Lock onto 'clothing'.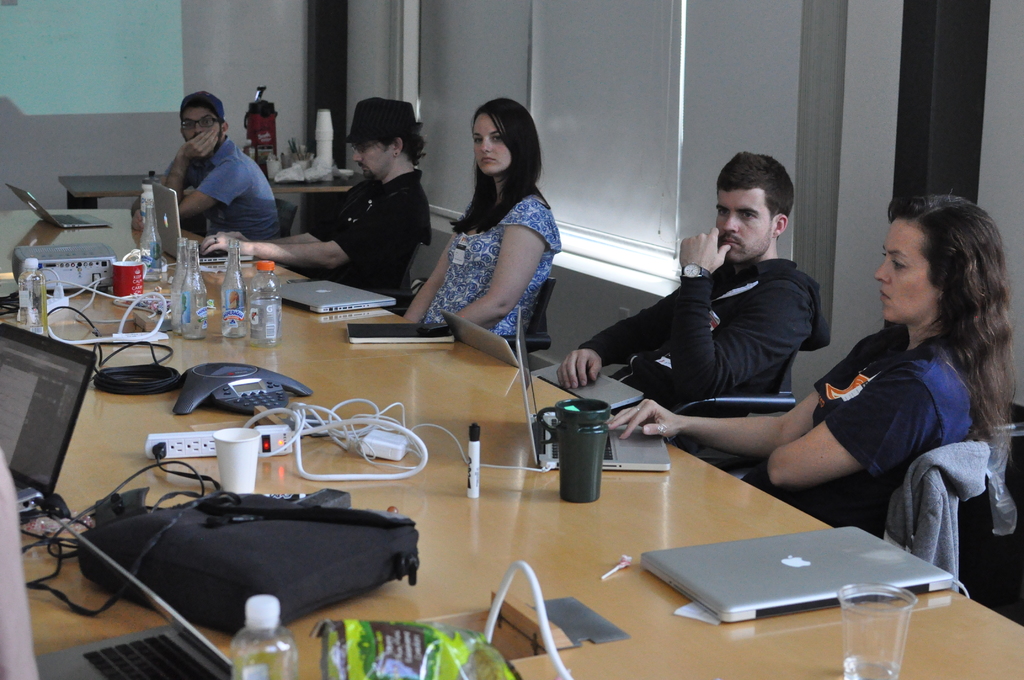
Locked: (x1=813, y1=323, x2=970, y2=533).
